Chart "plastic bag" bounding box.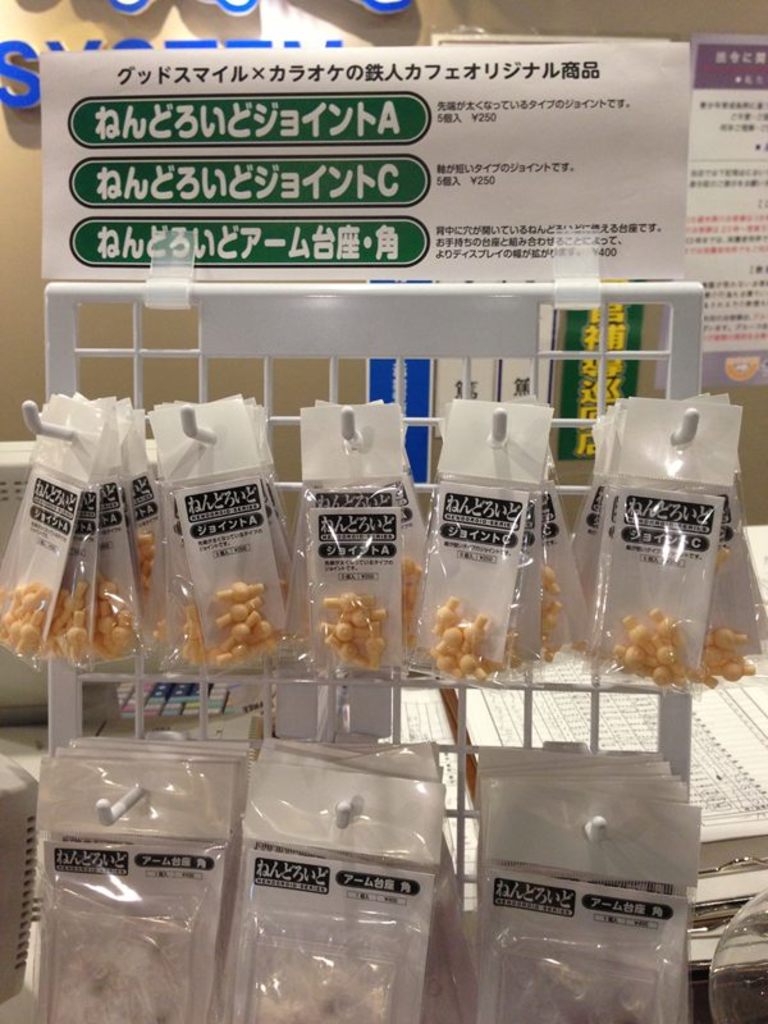
Charted: 42, 477, 104, 669.
